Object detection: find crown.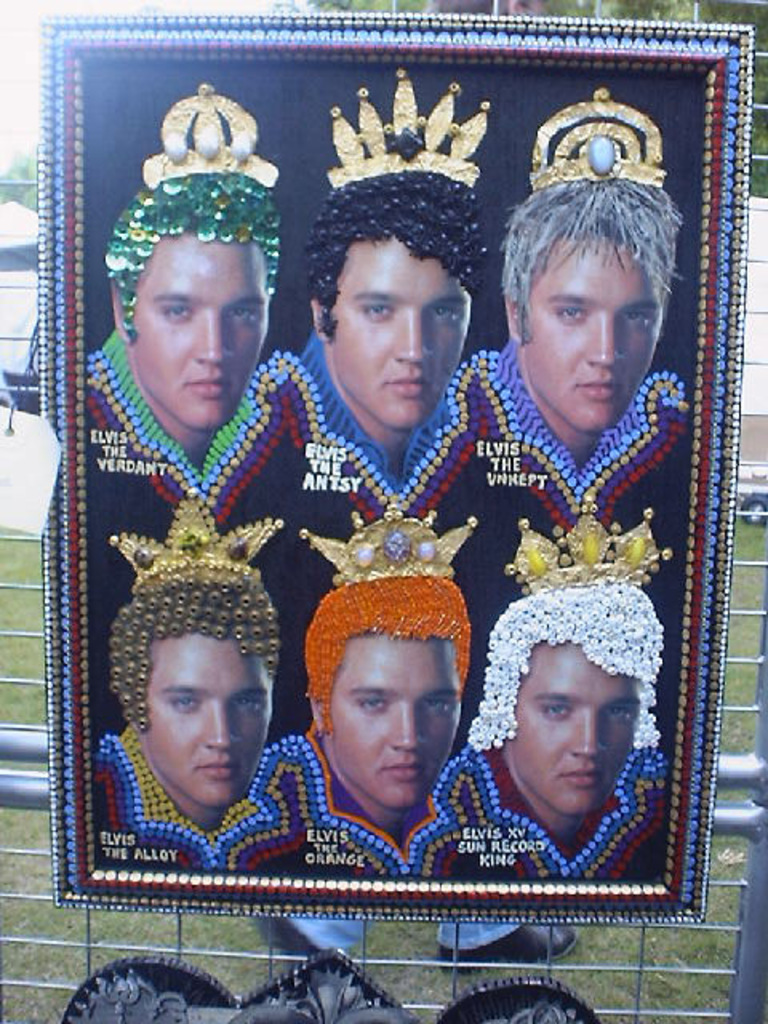
502:501:672:594.
